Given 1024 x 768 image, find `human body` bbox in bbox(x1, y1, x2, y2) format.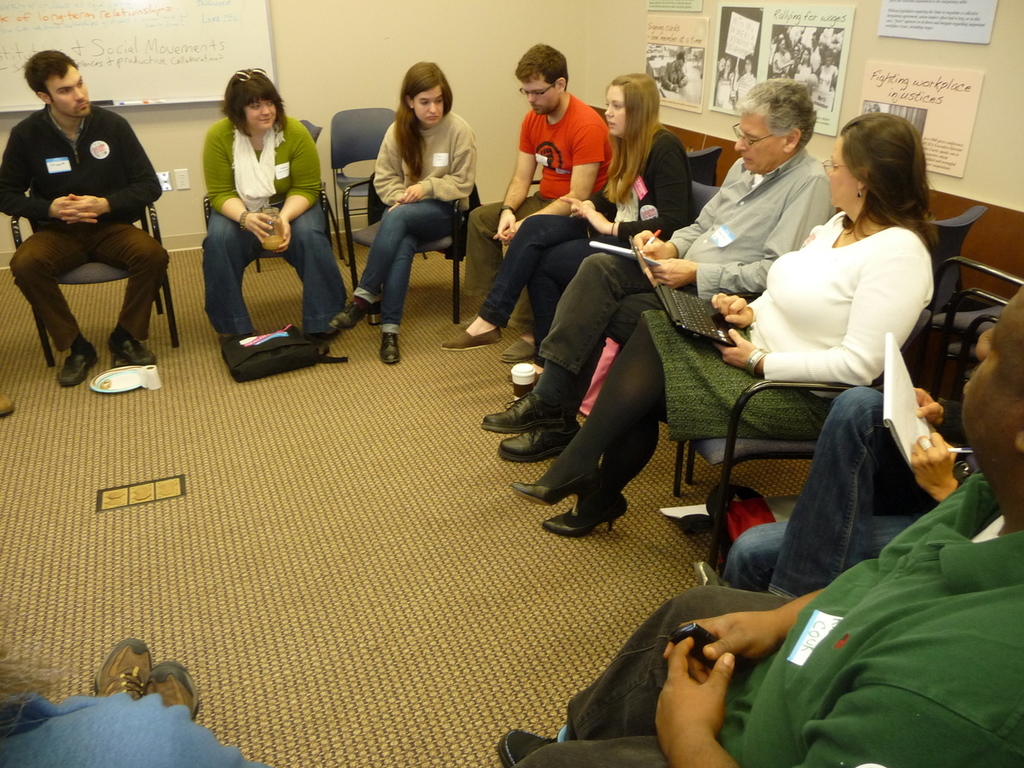
bbox(360, 66, 485, 322).
